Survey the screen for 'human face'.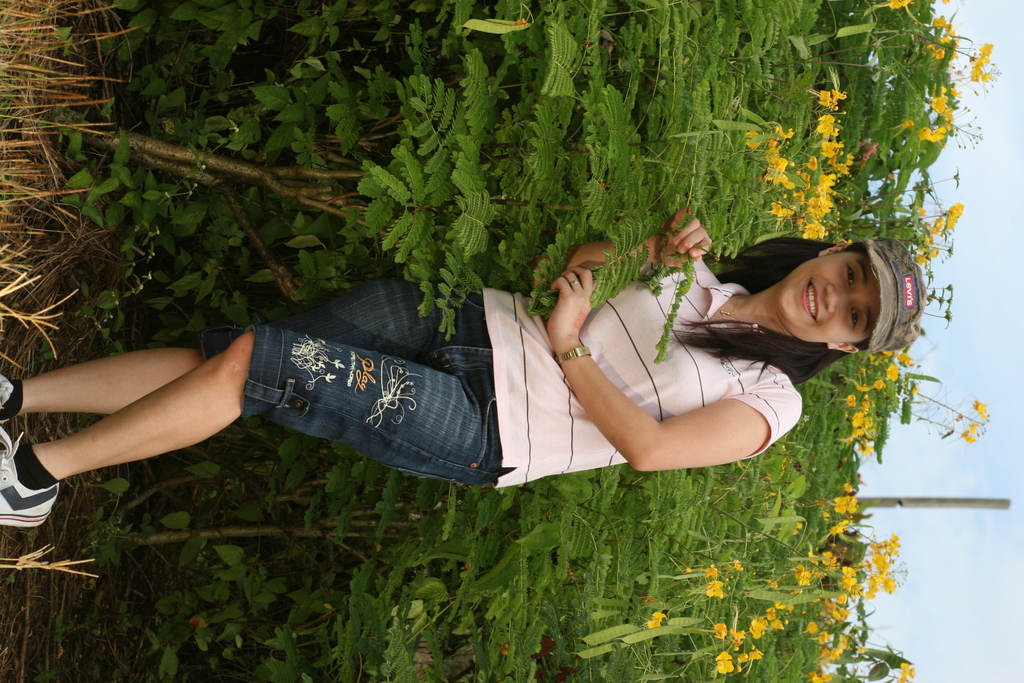
Survey found: l=779, t=253, r=876, b=345.
